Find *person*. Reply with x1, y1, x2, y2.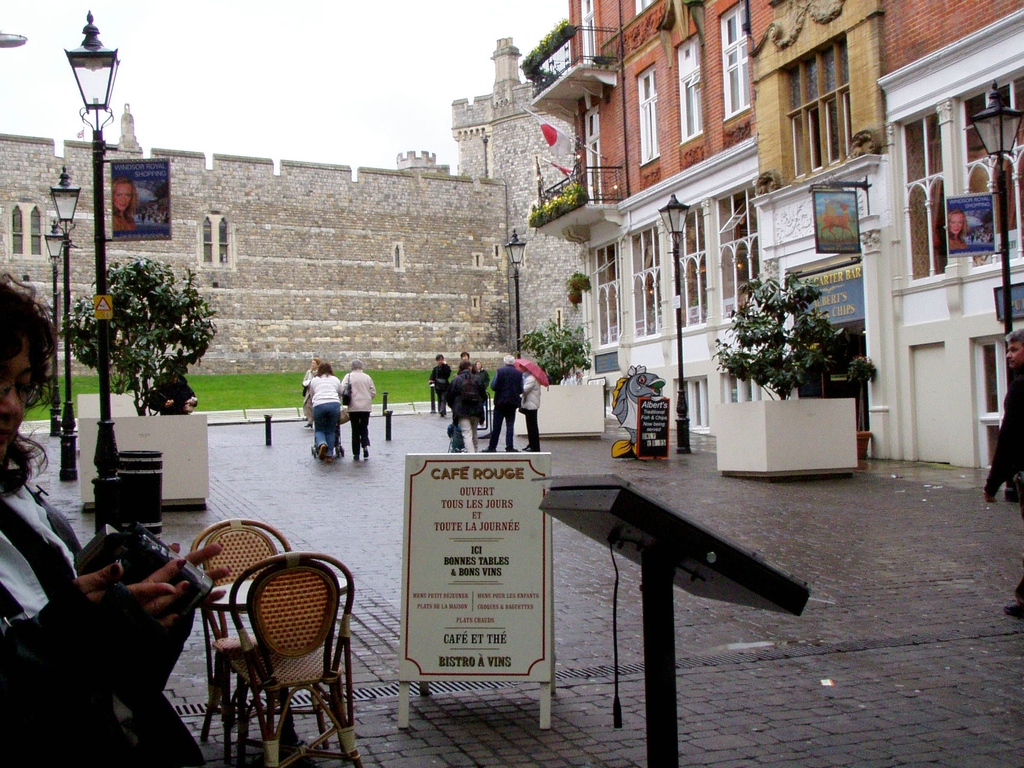
112, 178, 138, 229.
